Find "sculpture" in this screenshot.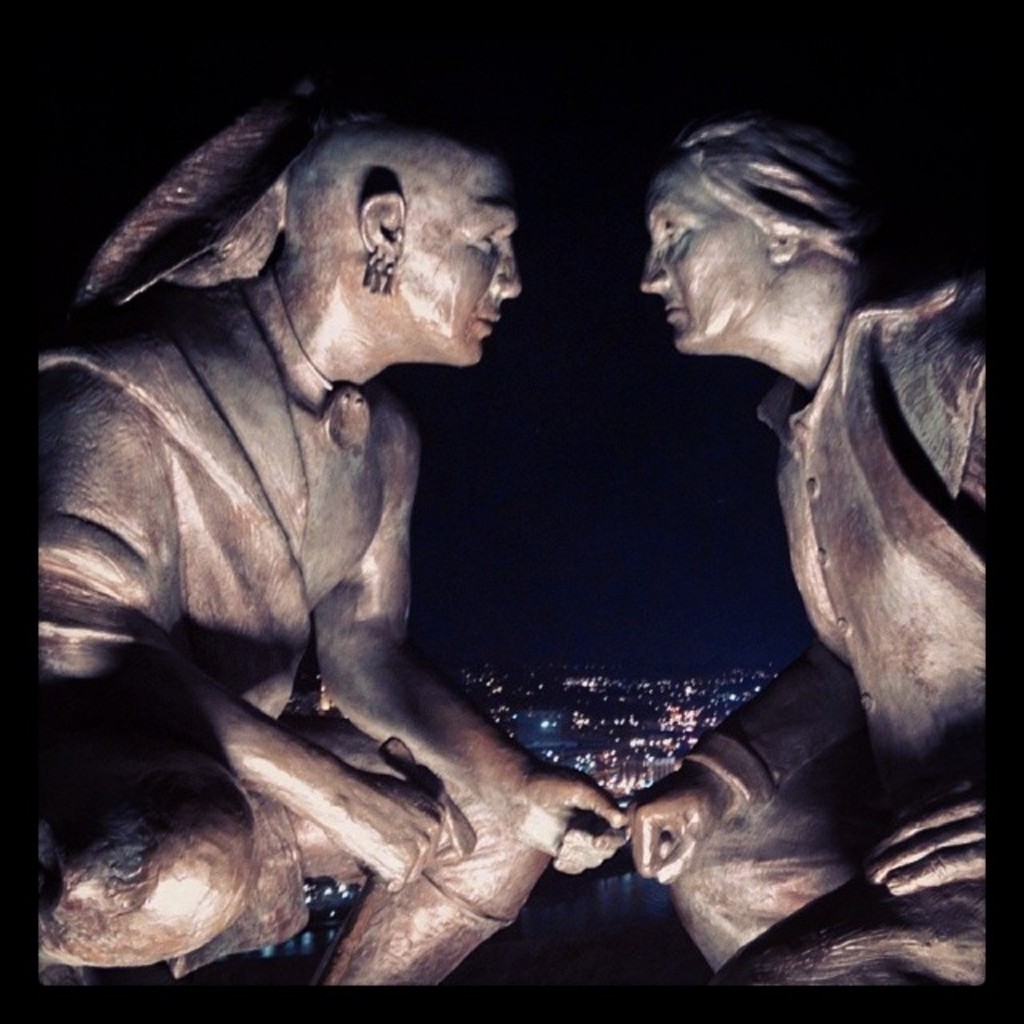
The bounding box for "sculpture" is [597,112,992,1002].
